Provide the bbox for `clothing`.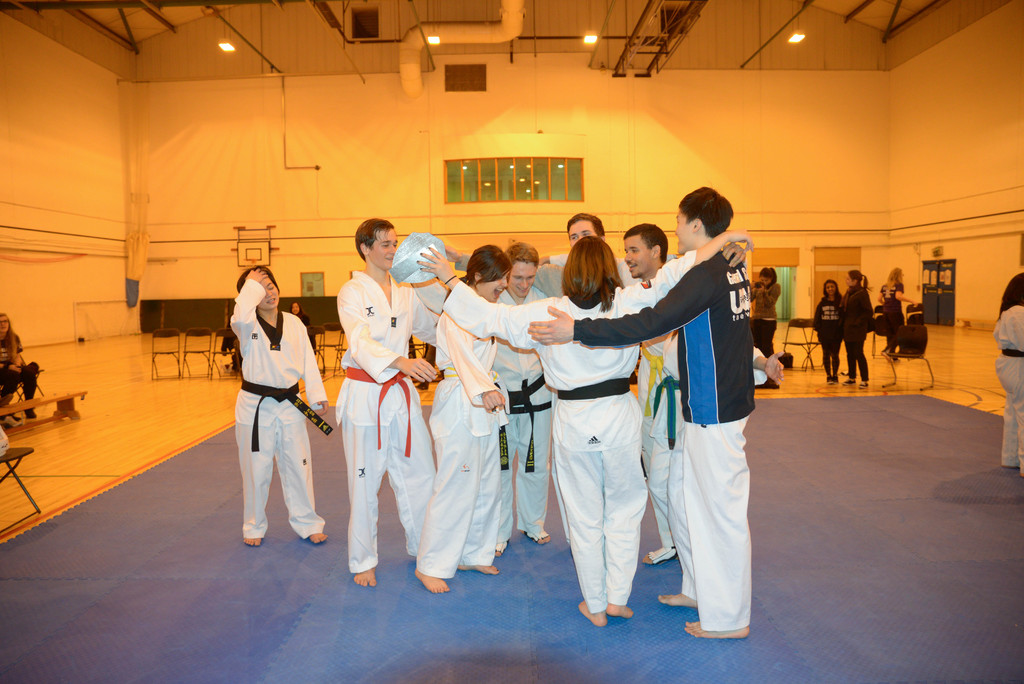
box=[227, 276, 324, 540].
